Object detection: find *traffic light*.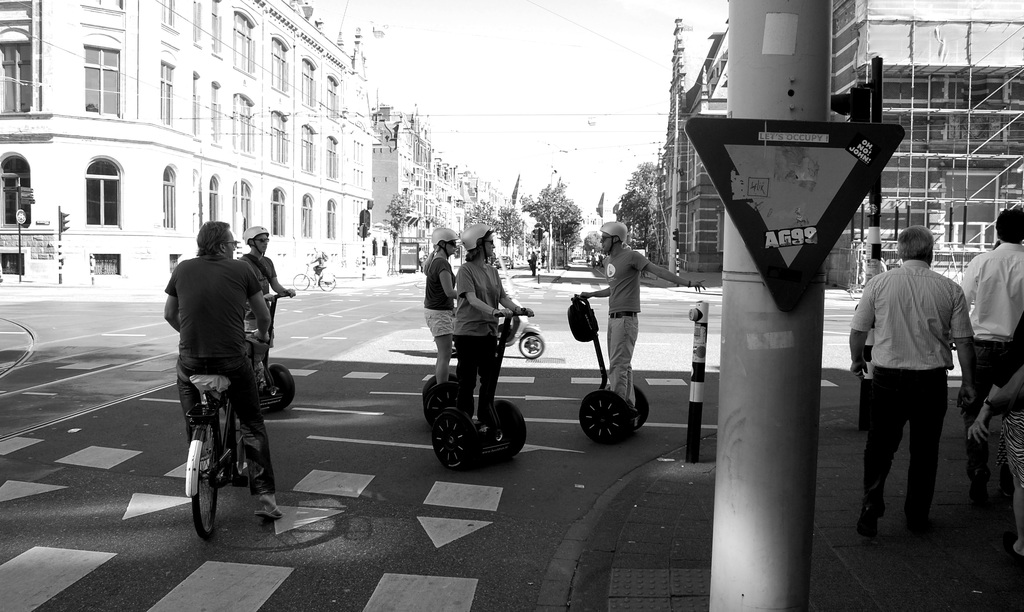
bbox=[829, 88, 870, 124].
